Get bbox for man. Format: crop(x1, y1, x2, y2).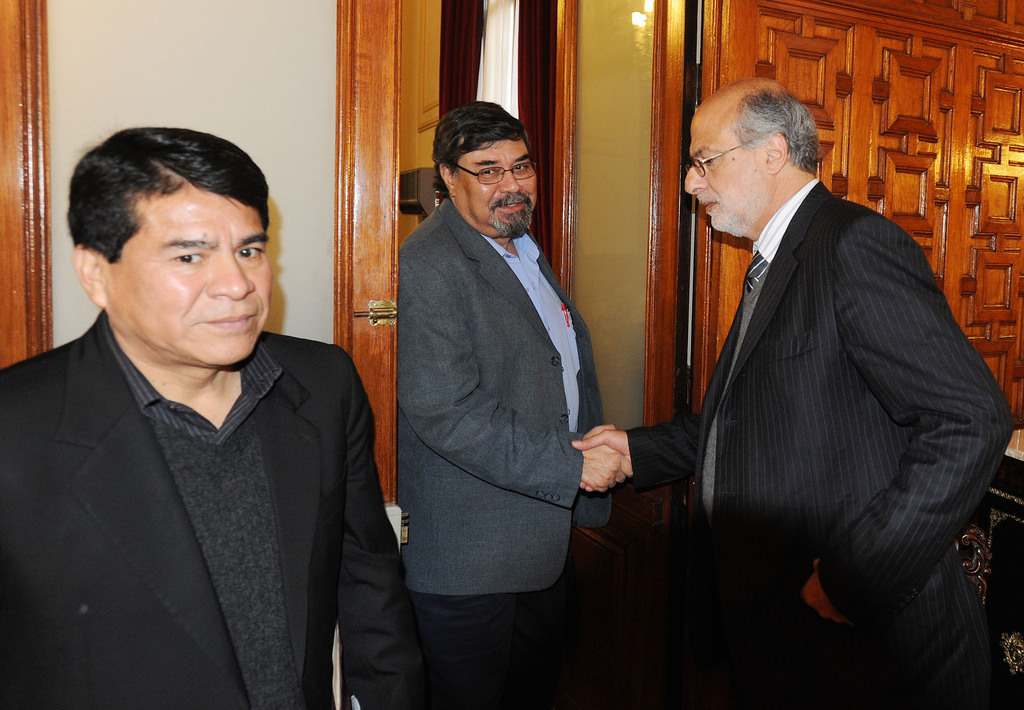
crop(0, 126, 447, 709).
